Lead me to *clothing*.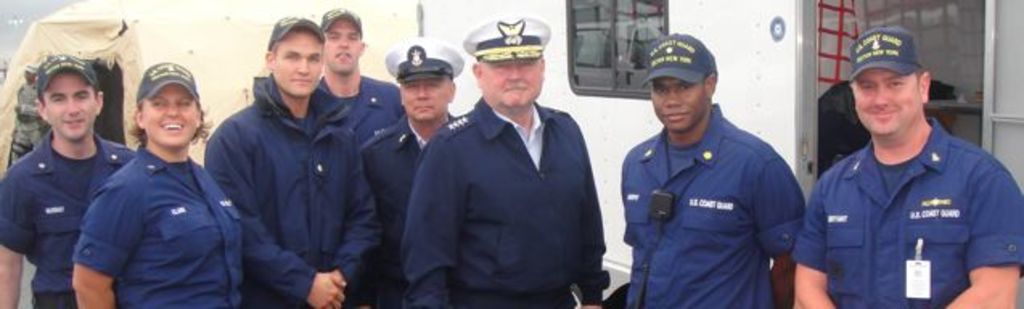
Lead to 330, 74, 402, 137.
